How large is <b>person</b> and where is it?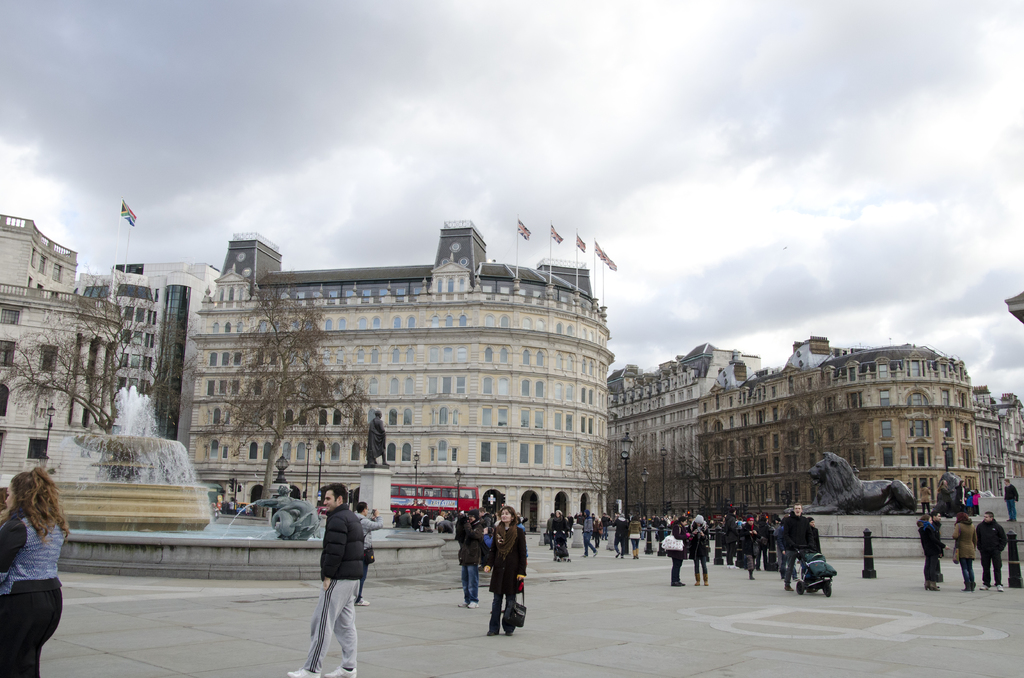
Bounding box: bbox=(947, 476, 976, 505).
